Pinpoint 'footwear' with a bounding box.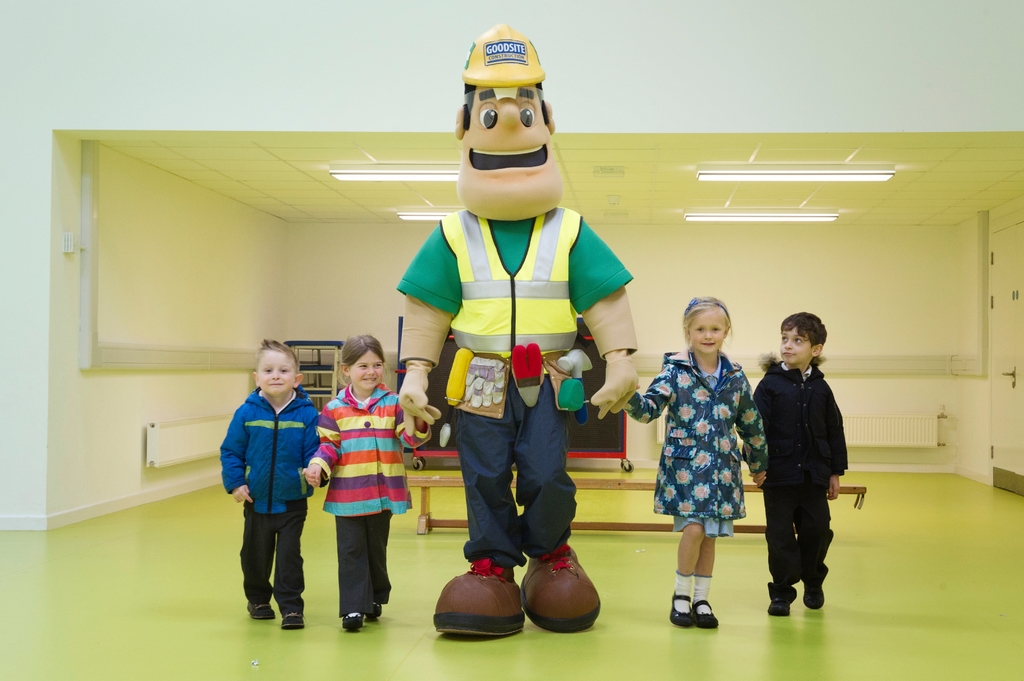
(left=279, top=613, right=303, bottom=629).
